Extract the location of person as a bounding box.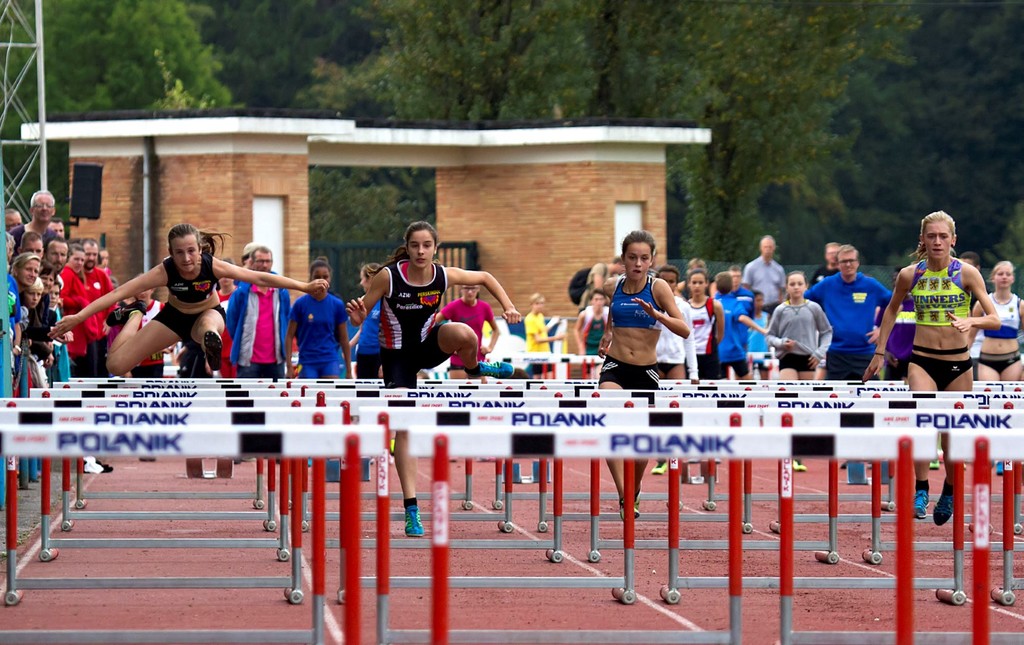
729,266,754,311.
